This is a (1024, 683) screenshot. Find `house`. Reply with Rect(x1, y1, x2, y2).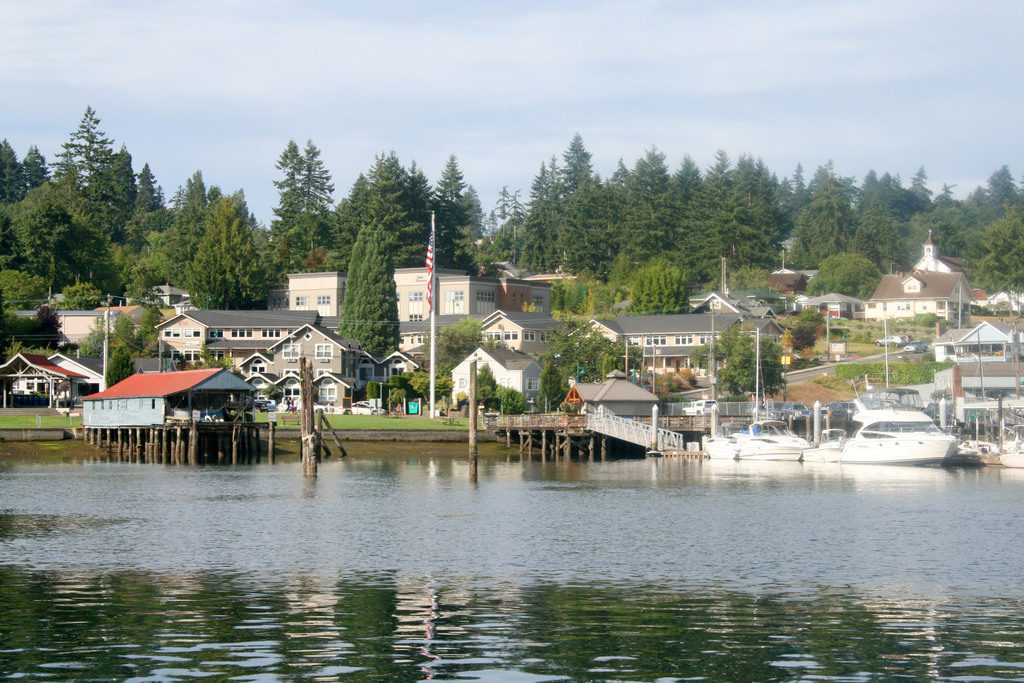
Rect(863, 271, 977, 324).
